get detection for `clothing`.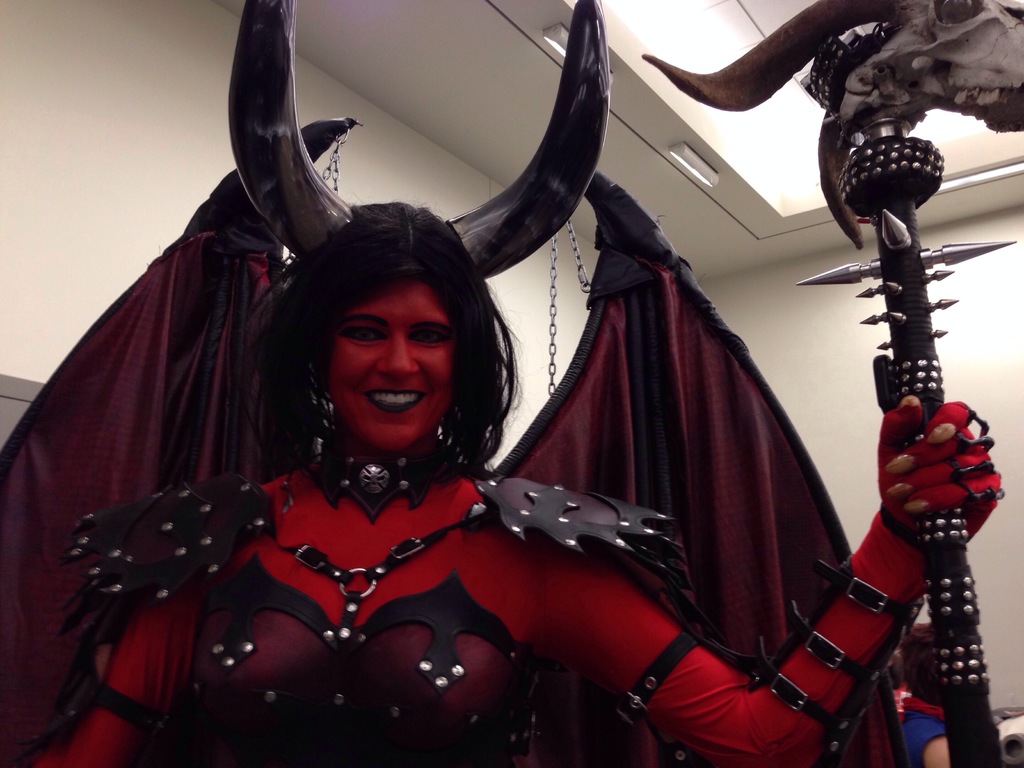
Detection: 66/432/1000/767.
